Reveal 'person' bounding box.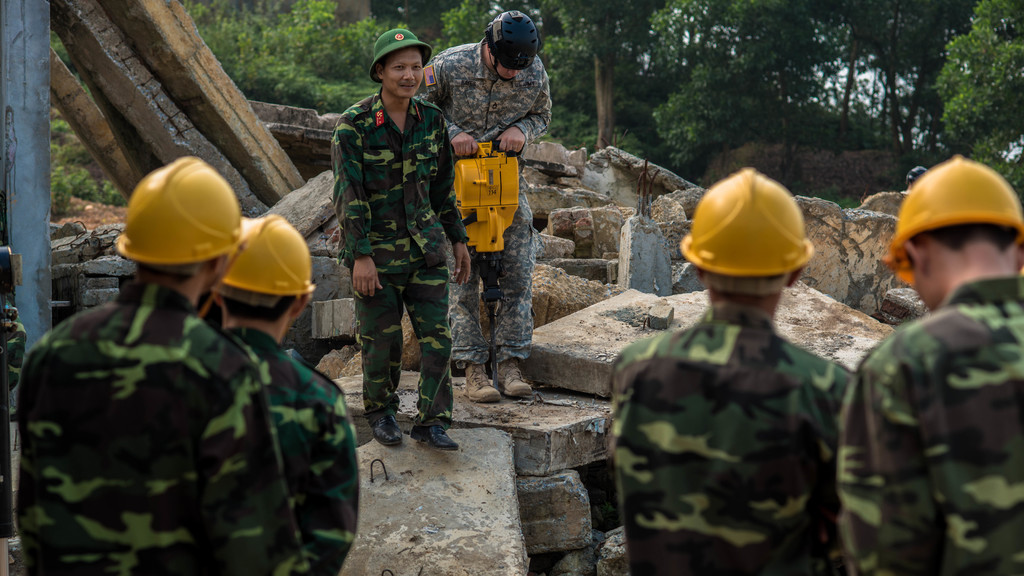
Revealed: 609/171/852/575.
